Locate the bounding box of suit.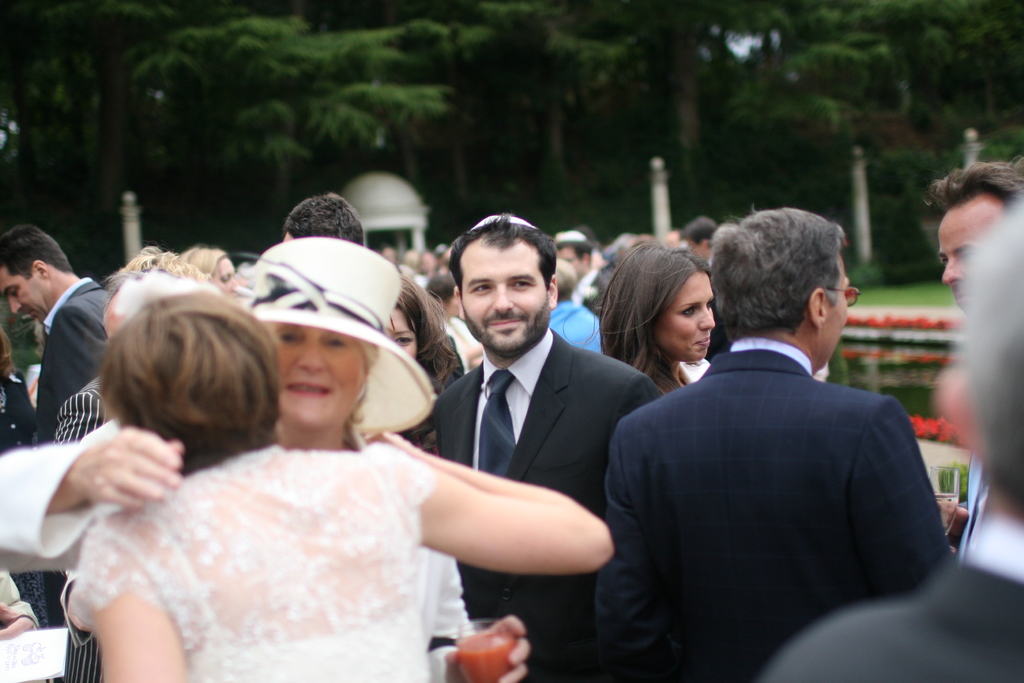
Bounding box: {"left": 430, "top": 328, "right": 670, "bottom": 682}.
